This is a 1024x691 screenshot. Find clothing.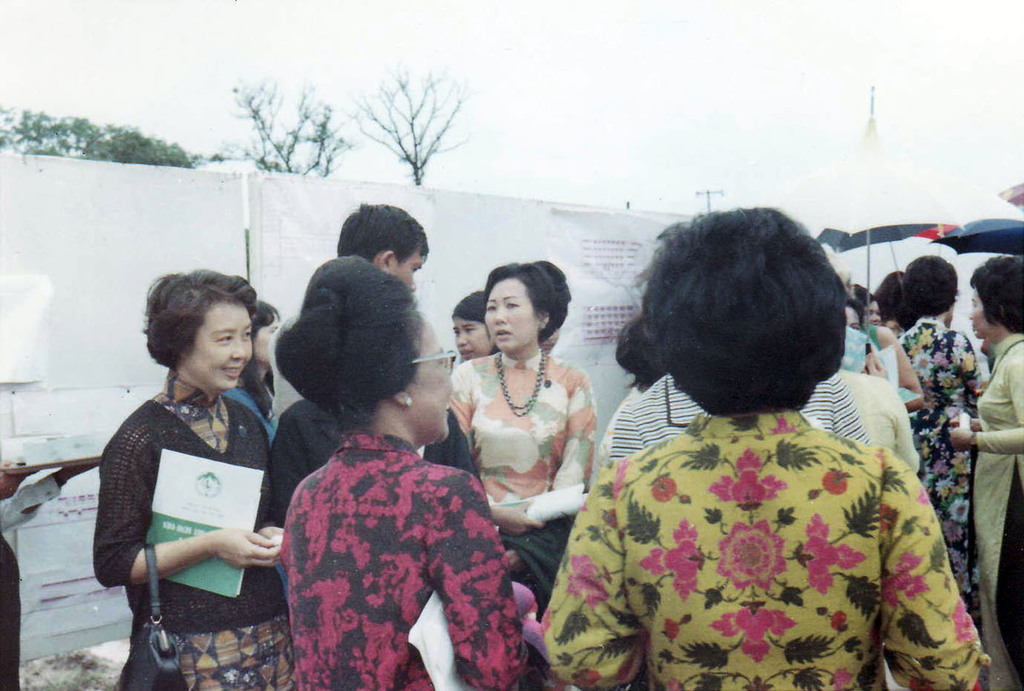
Bounding box: Rect(962, 329, 1023, 690).
